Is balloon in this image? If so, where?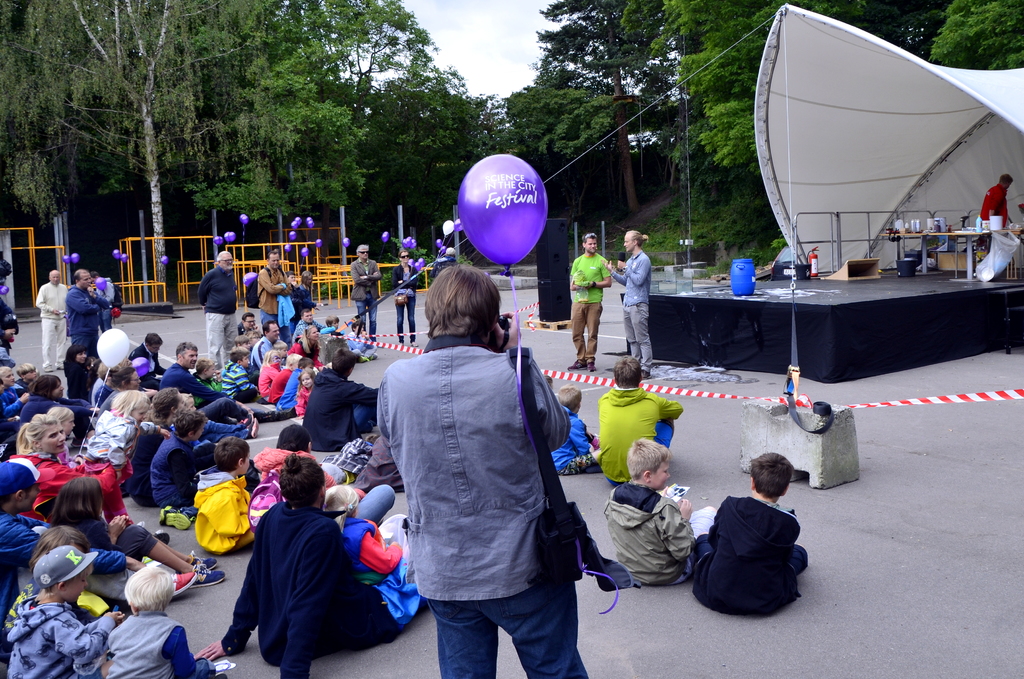
Yes, at (460, 154, 547, 271).
